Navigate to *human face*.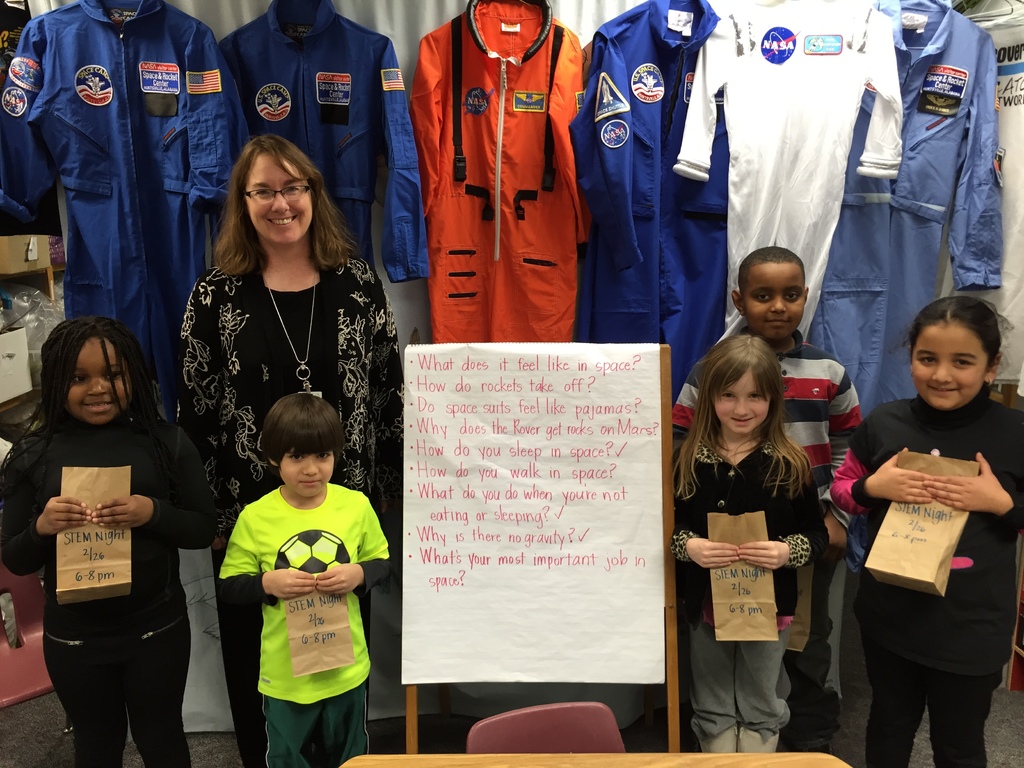
Navigation target: Rect(742, 260, 803, 343).
